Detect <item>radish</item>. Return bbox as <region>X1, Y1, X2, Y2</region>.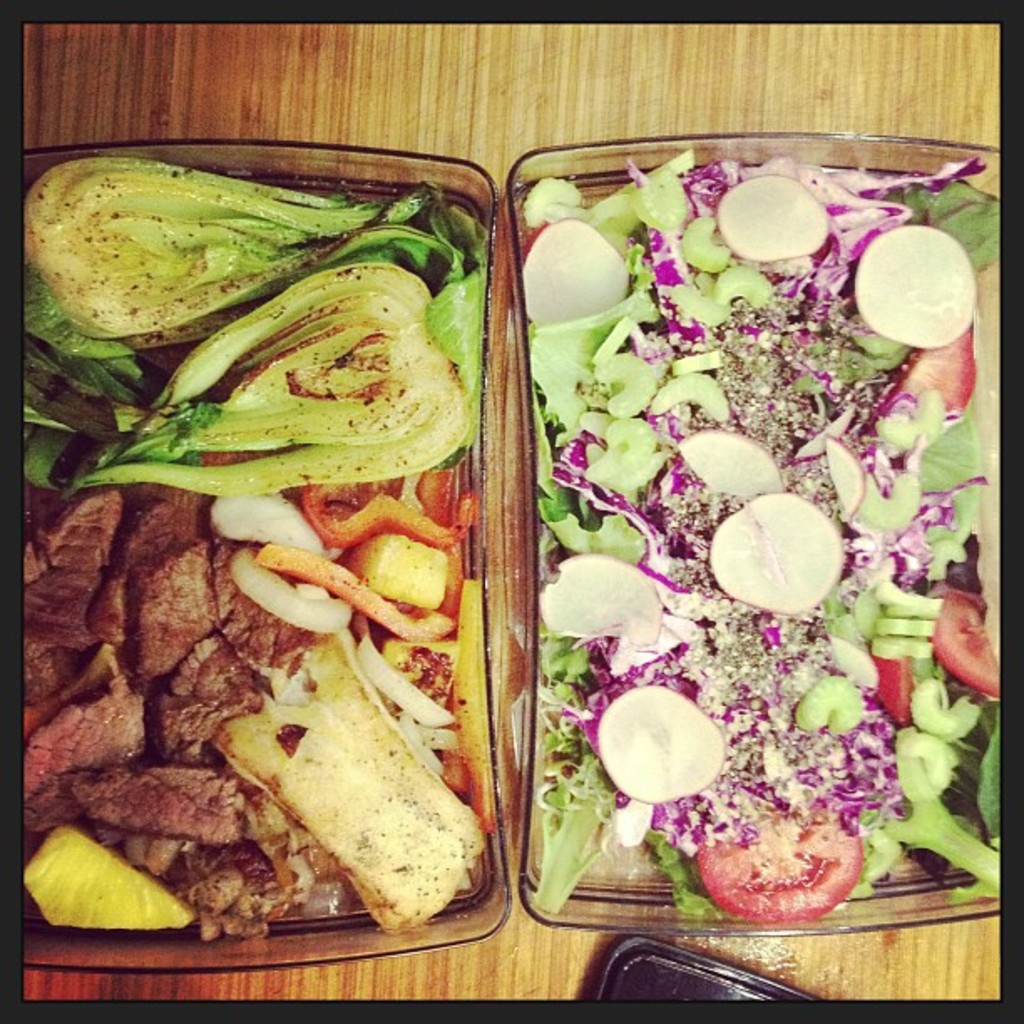
<region>673, 428, 786, 502</region>.
